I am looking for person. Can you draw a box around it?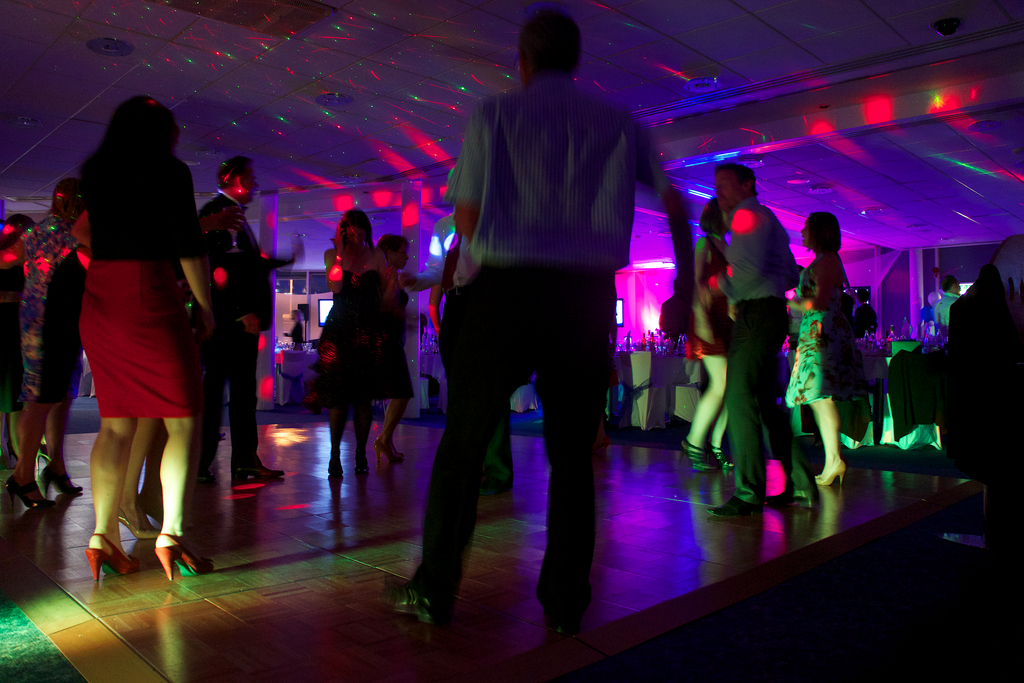
Sure, the bounding box is locate(0, 176, 93, 516).
